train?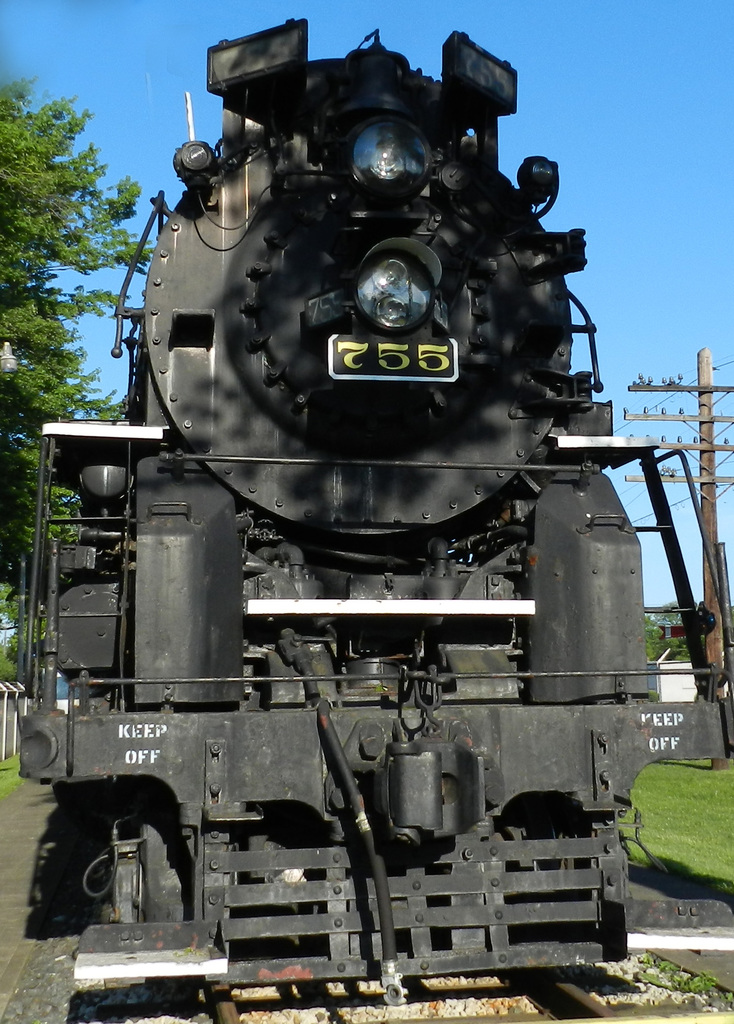
Rect(13, 20, 733, 1005)
